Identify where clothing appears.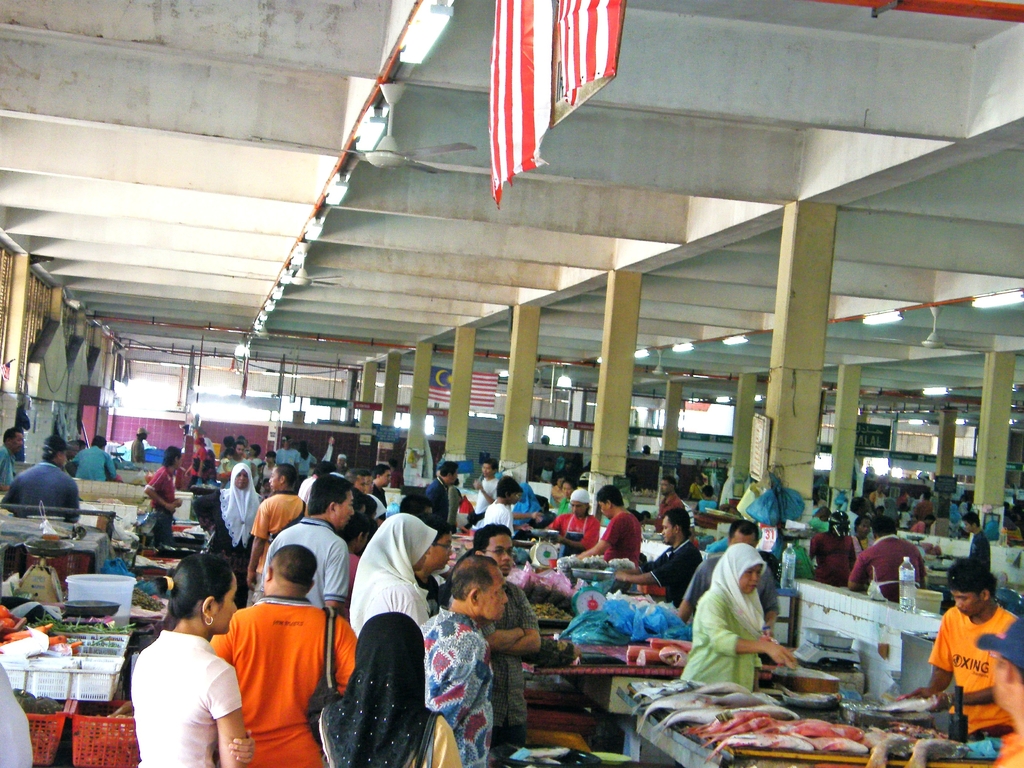
Appears at bbox(217, 458, 251, 472).
